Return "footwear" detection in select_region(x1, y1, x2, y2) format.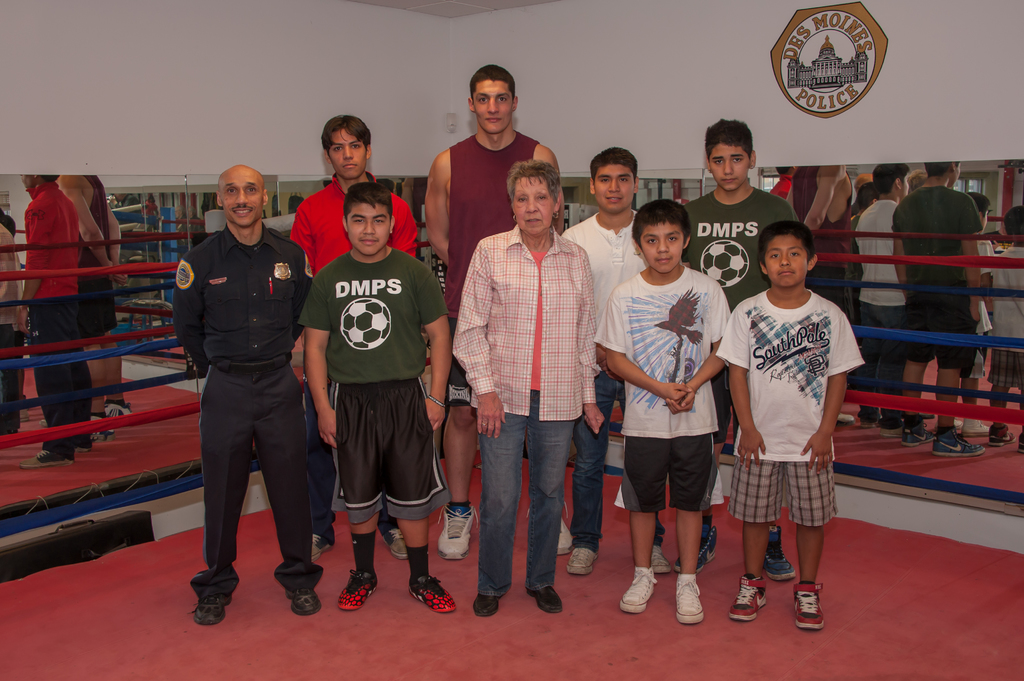
select_region(695, 519, 716, 566).
